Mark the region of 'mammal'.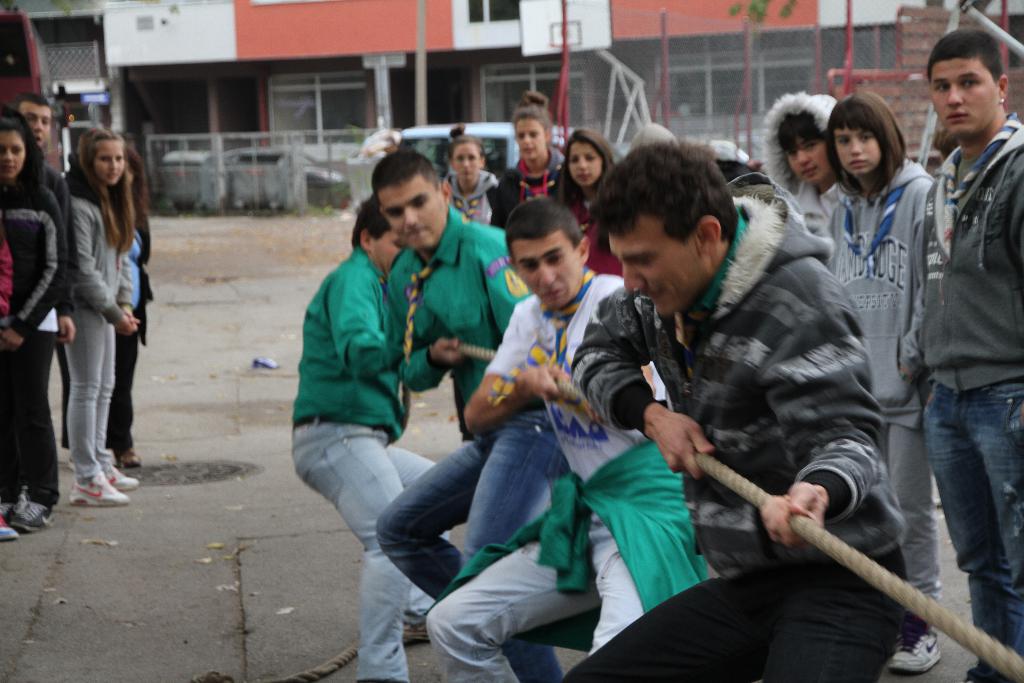
Region: <region>554, 131, 619, 273</region>.
